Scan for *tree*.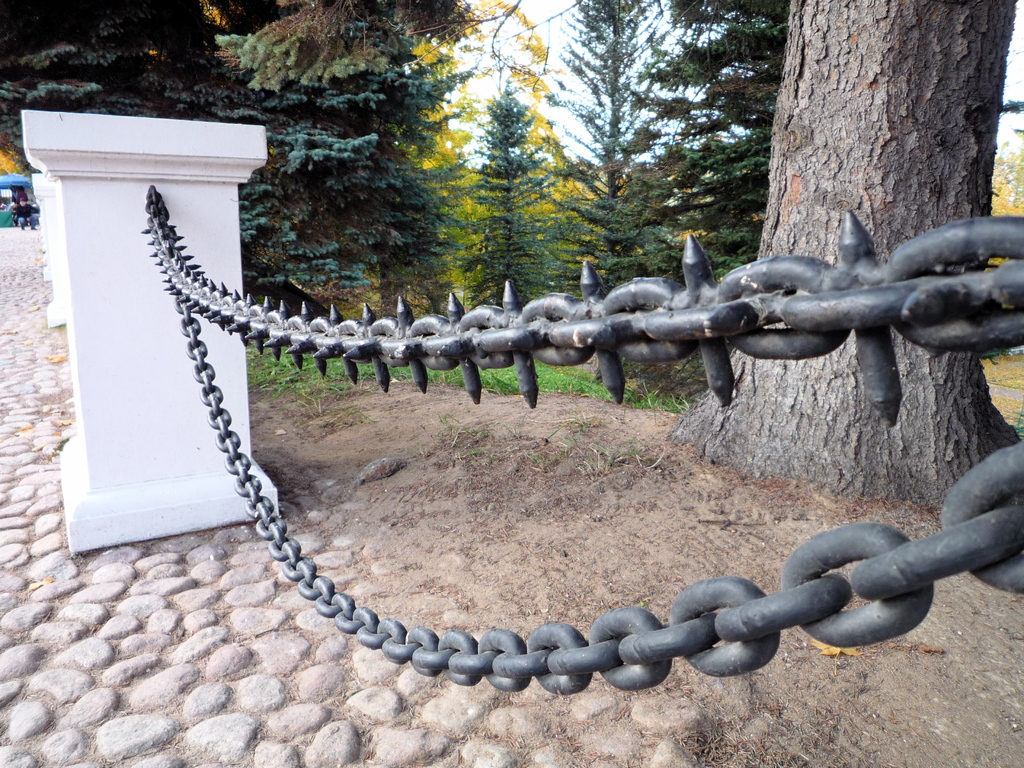
Scan result: 461/71/578/309.
